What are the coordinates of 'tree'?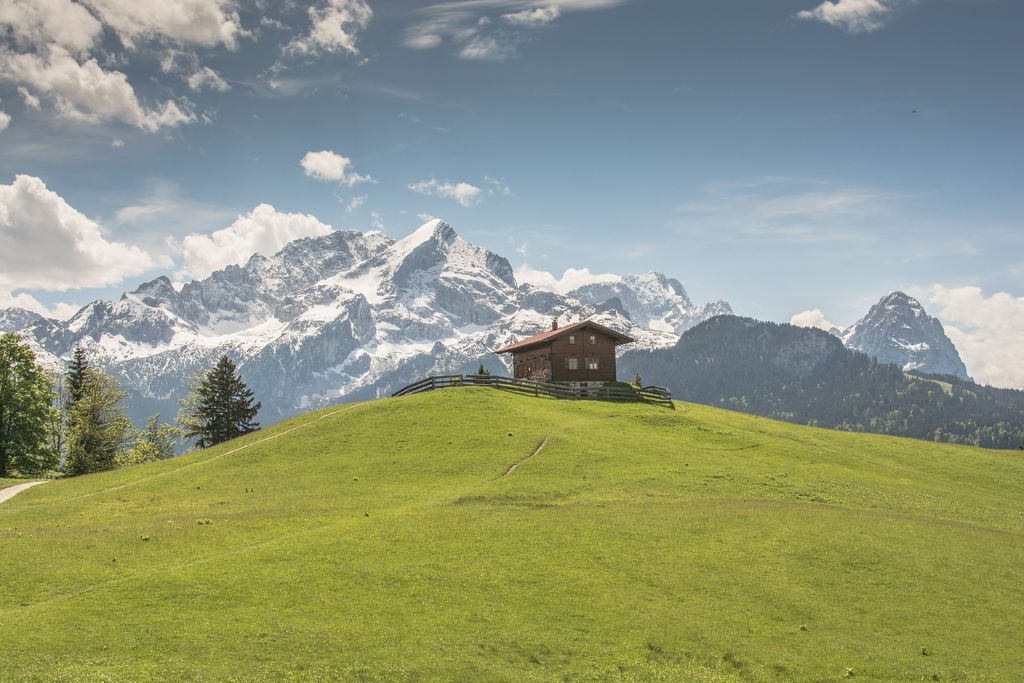
detection(175, 355, 248, 449).
